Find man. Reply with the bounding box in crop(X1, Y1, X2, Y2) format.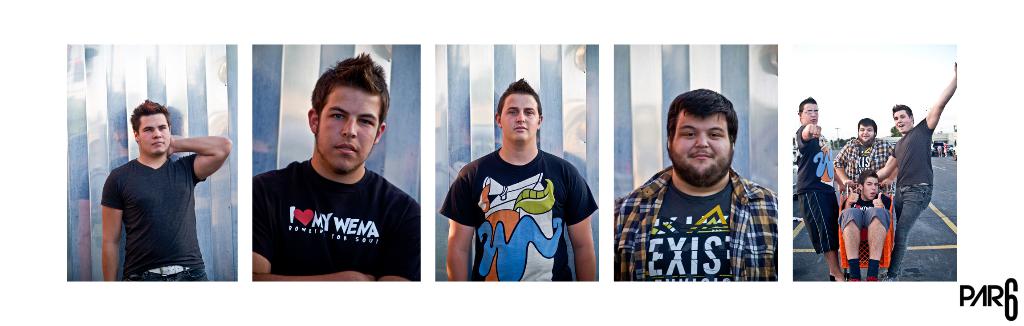
crop(870, 58, 961, 273).
